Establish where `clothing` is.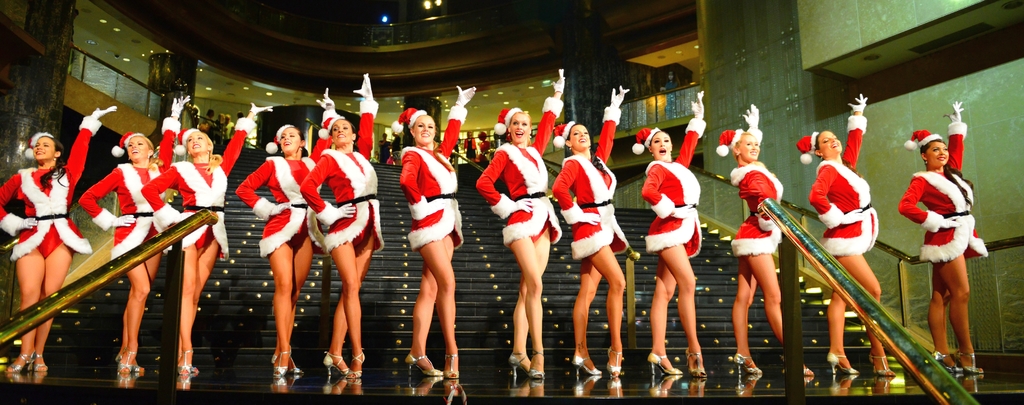
Established at bbox=[300, 100, 378, 256].
